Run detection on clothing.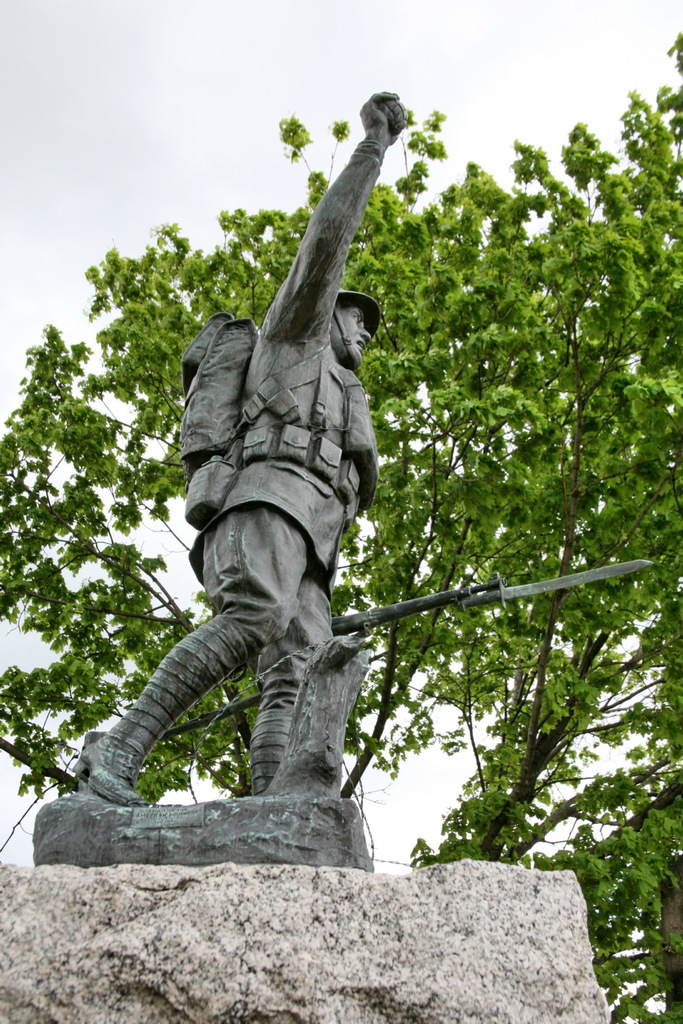
Result: Rect(119, 222, 403, 815).
